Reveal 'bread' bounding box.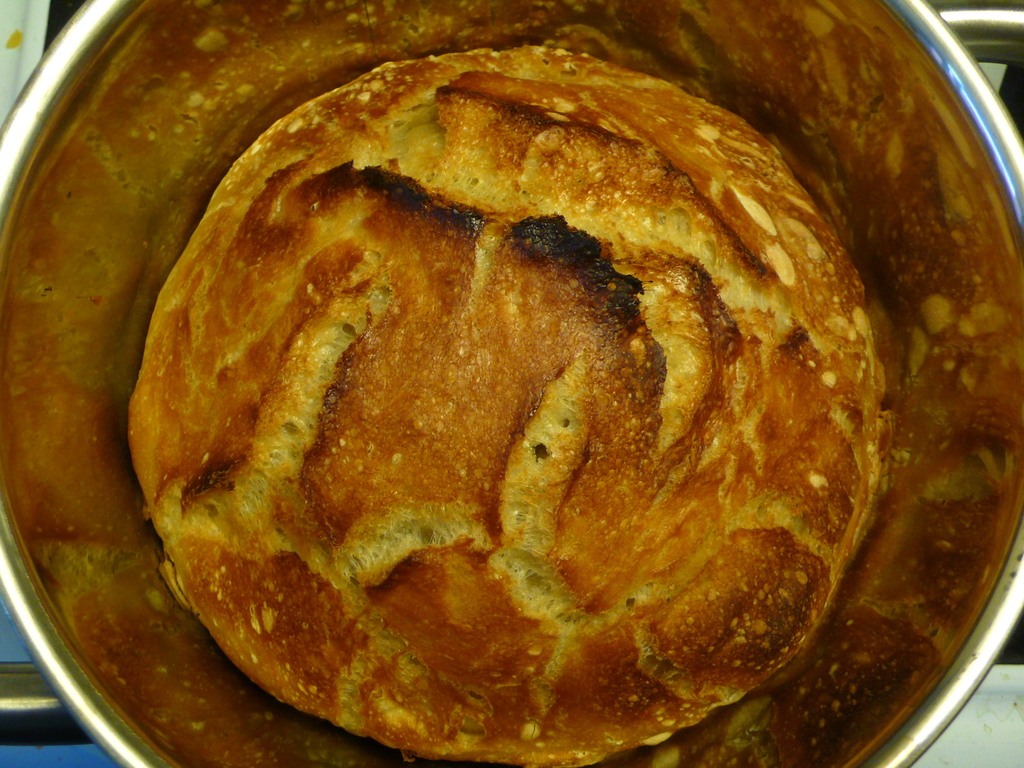
Revealed: <region>127, 52, 893, 767</region>.
